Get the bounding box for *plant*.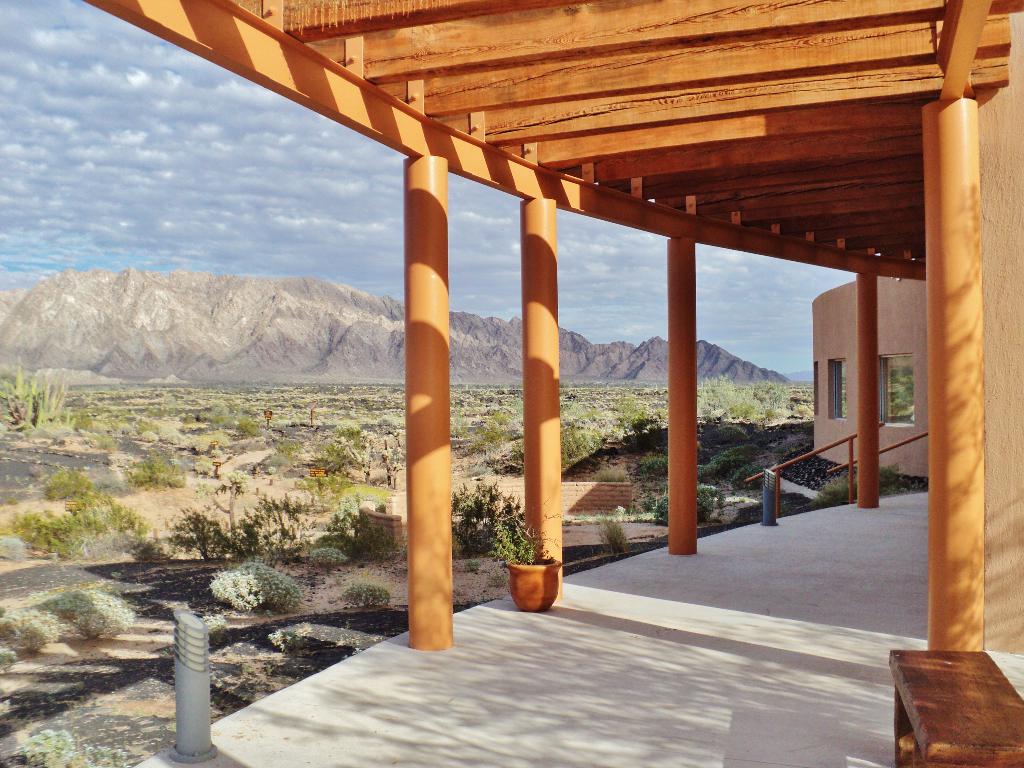
307/542/345/573.
